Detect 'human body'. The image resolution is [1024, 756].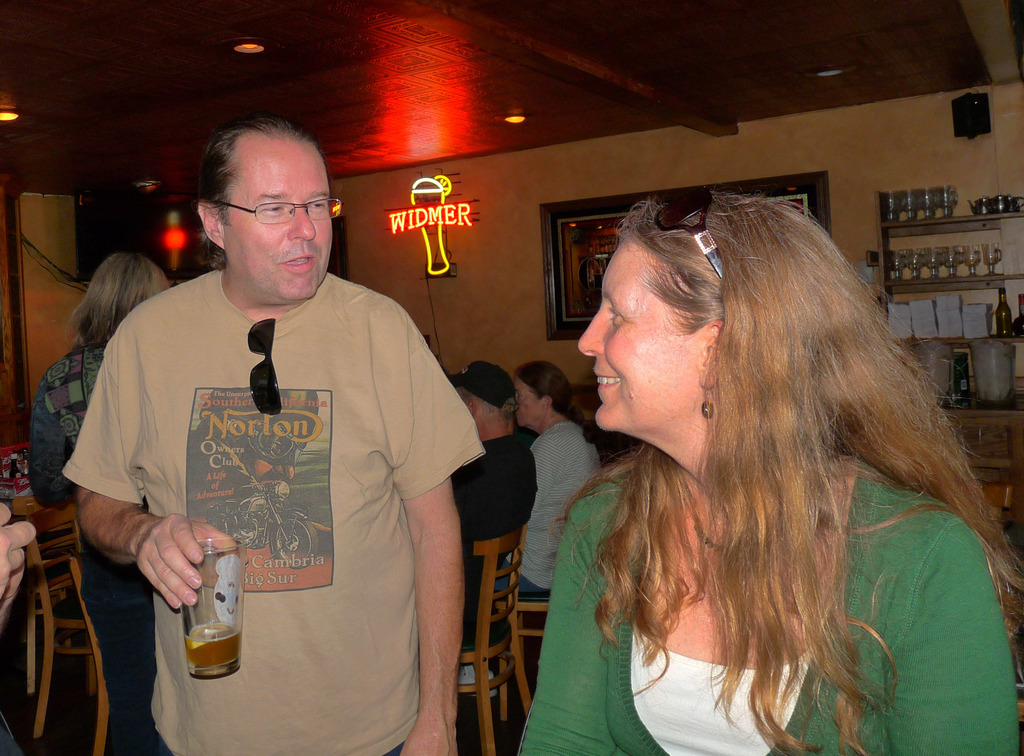
{"left": 519, "top": 415, "right": 600, "bottom": 606}.
